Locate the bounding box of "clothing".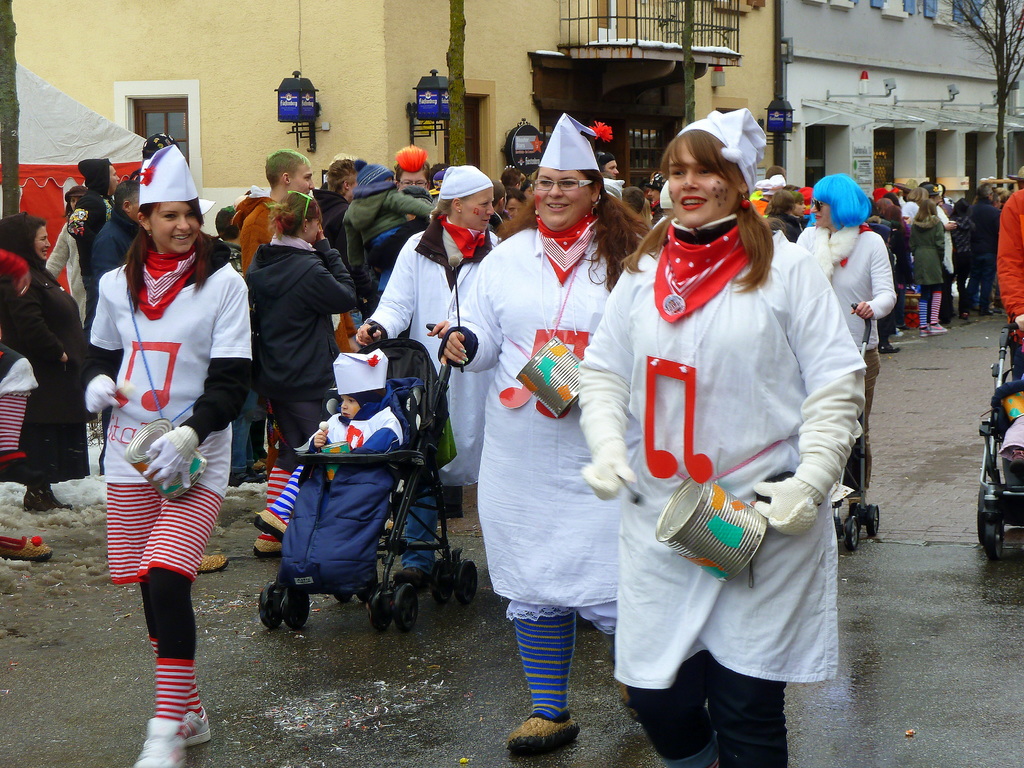
Bounding box: [241,237,350,468].
